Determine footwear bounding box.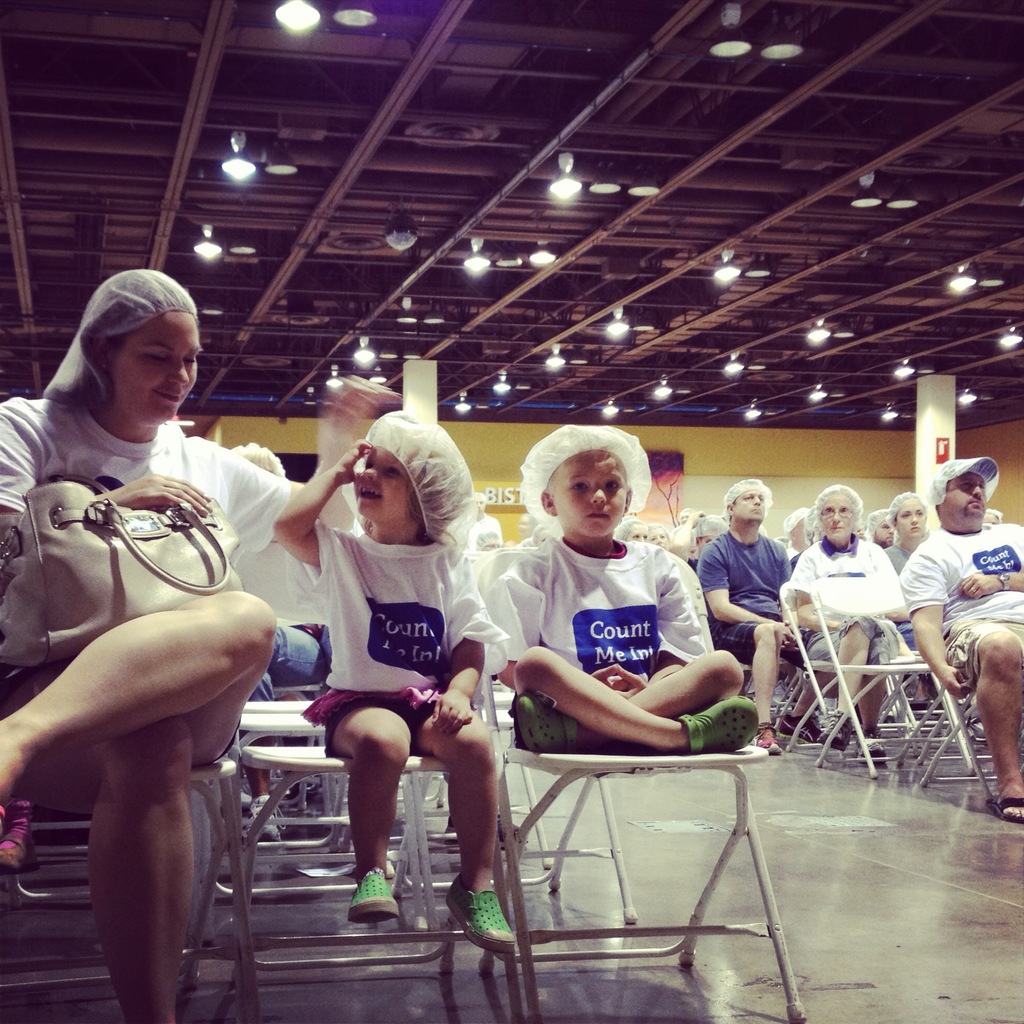
Determined: crop(444, 870, 522, 960).
